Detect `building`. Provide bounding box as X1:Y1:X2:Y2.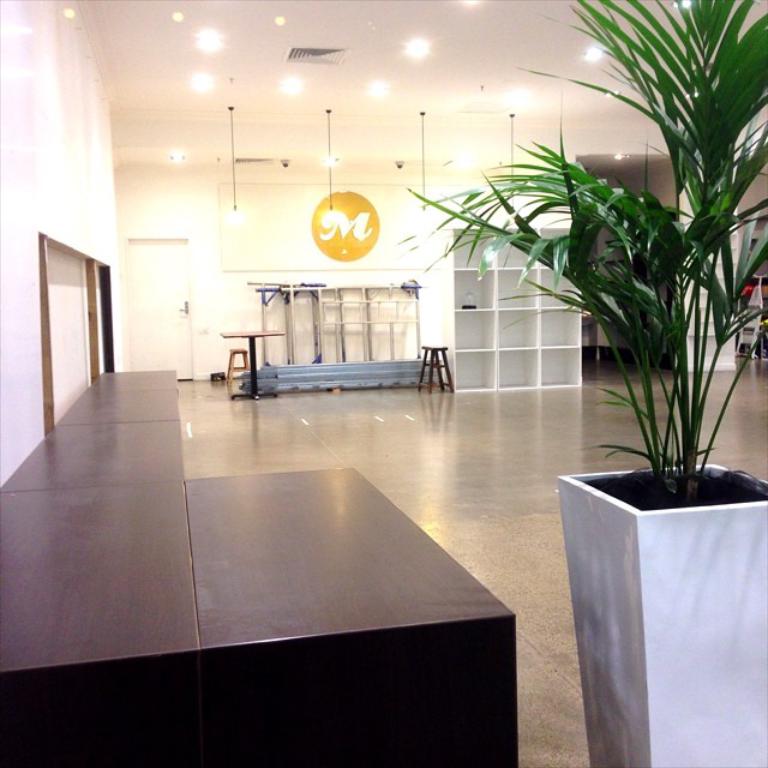
0:0:767:758.
